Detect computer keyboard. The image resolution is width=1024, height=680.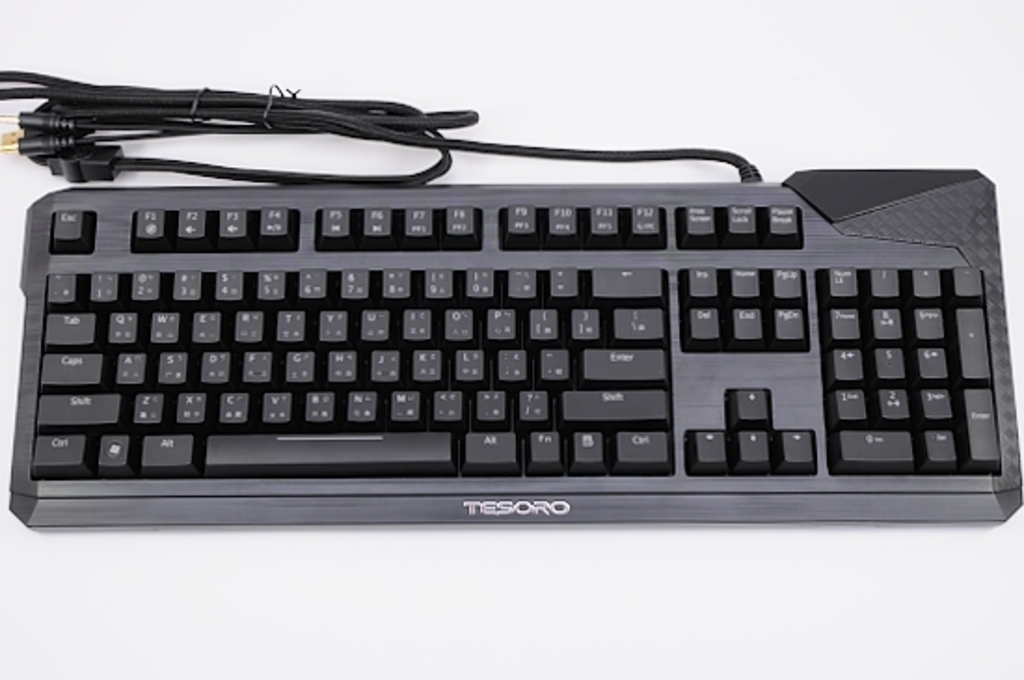
select_region(0, 71, 1022, 527).
